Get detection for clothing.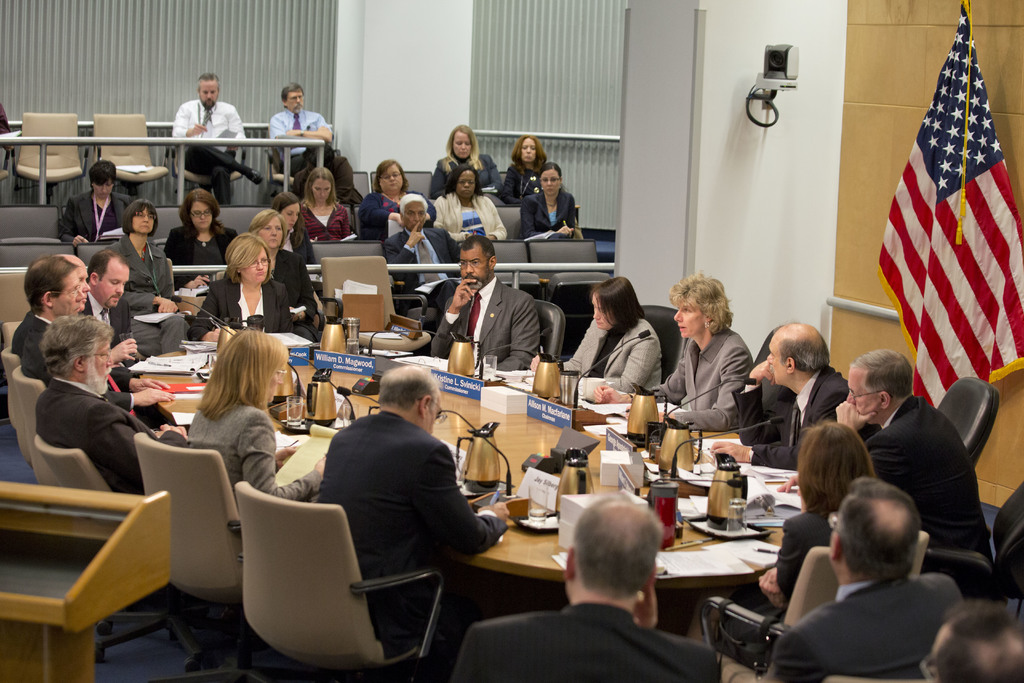
Detection: (164,223,239,284).
